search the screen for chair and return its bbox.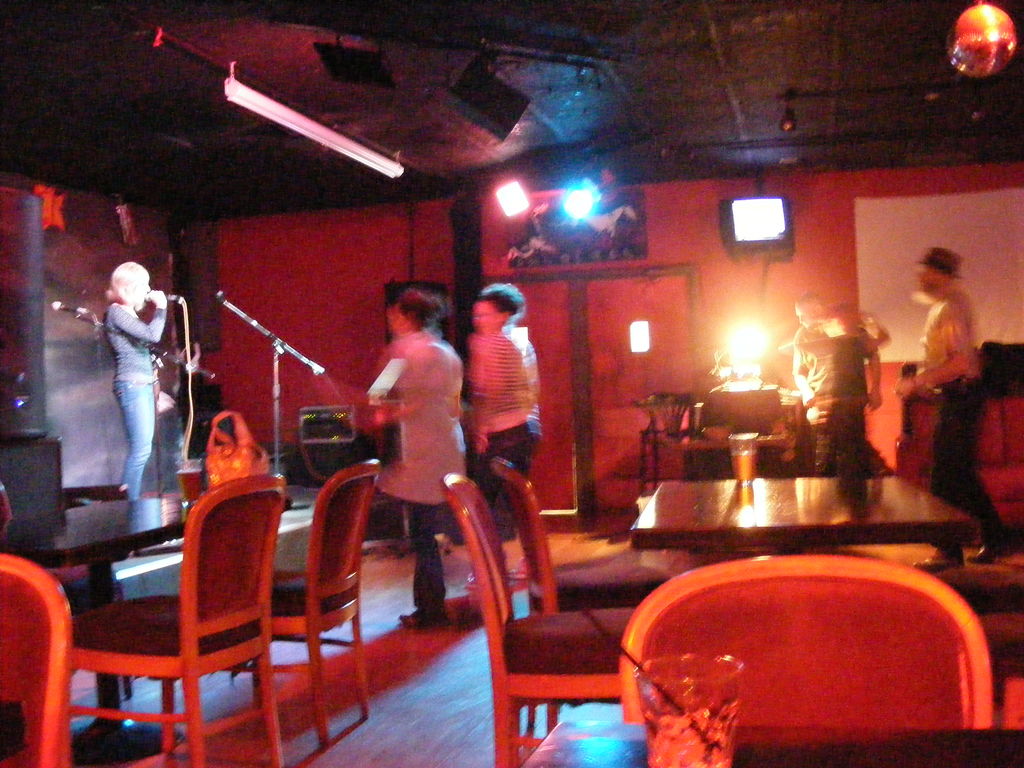
Found: [x1=499, y1=455, x2=680, y2=734].
